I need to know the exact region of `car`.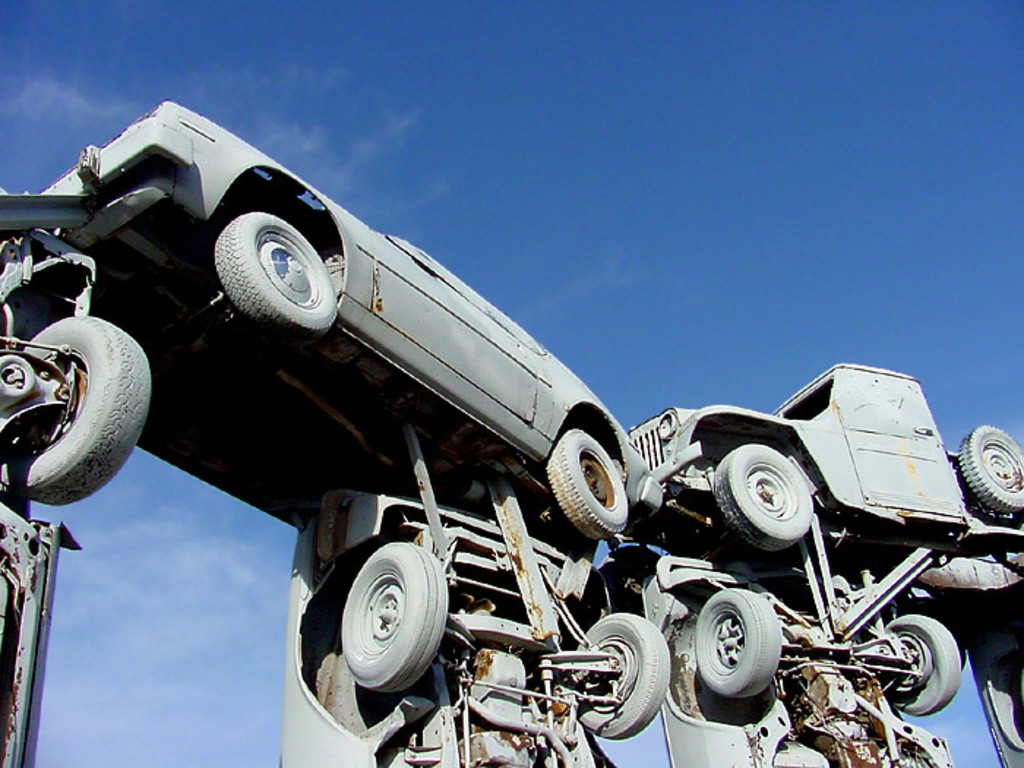
Region: BBox(0, 178, 158, 767).
